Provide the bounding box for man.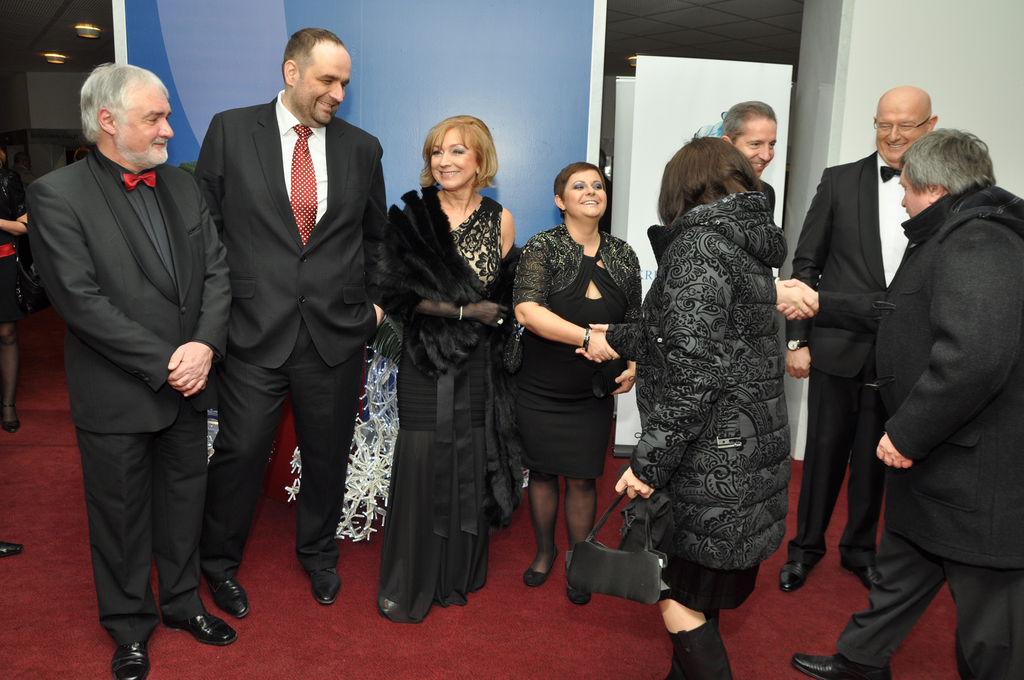
bbox=(795, 79, 937, 591).
